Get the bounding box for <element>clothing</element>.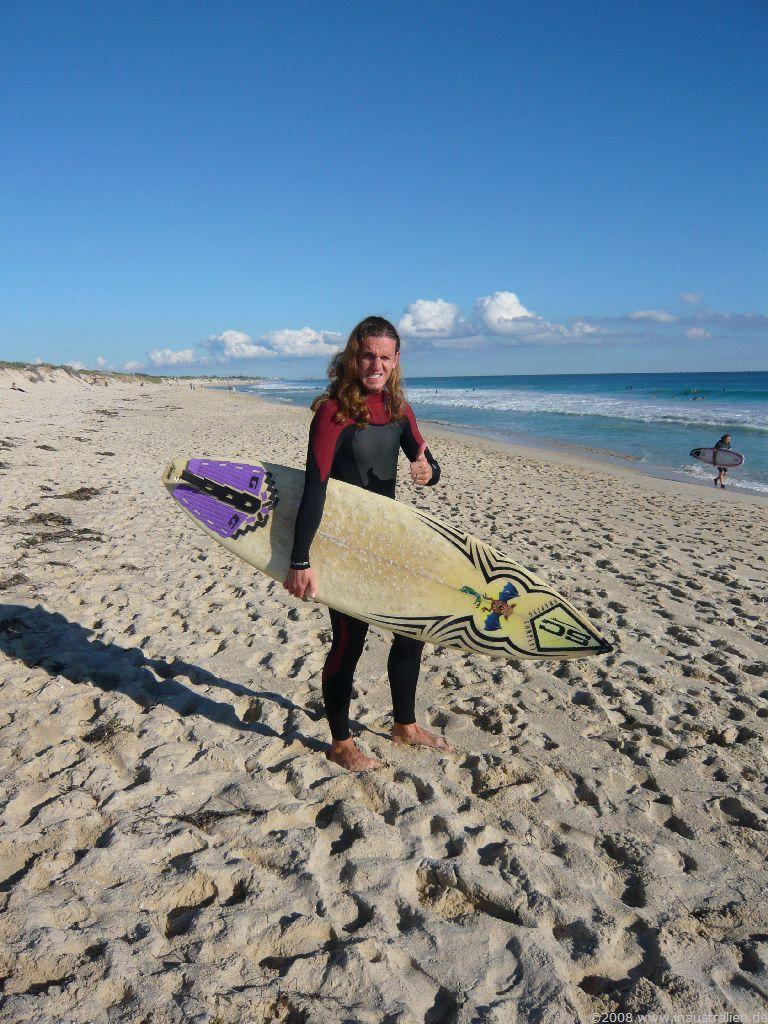
[left=284, top=390, right=426, bottom=739].
